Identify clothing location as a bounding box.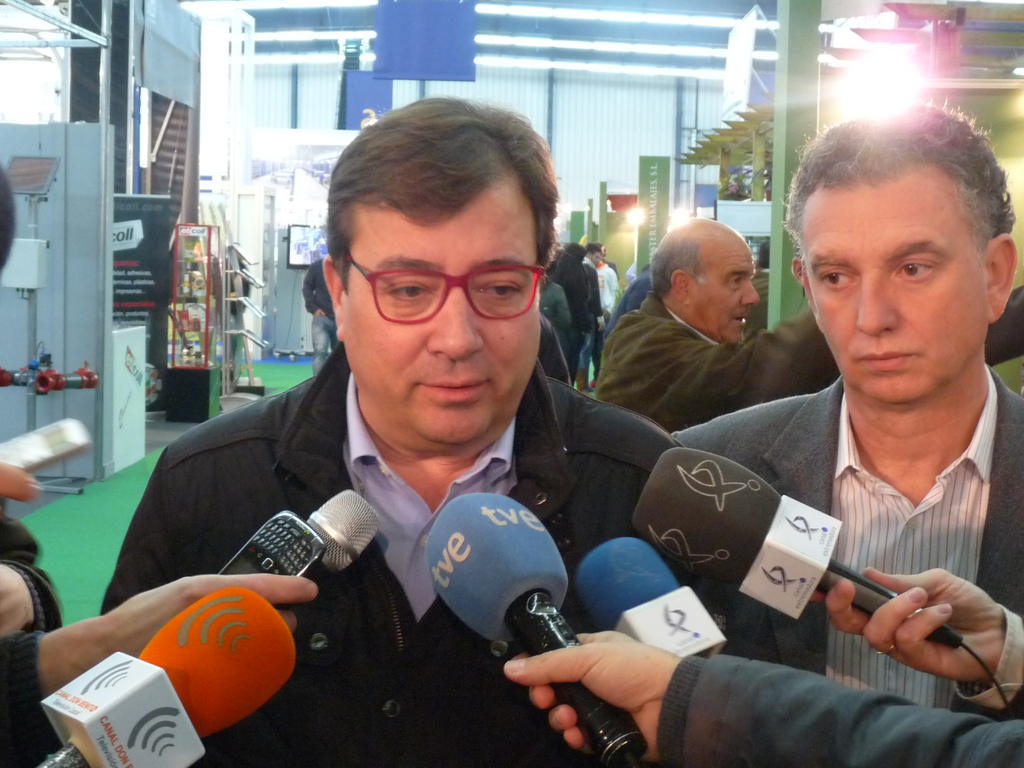
[x1=556, y1=256, x2=598, y2=332].
